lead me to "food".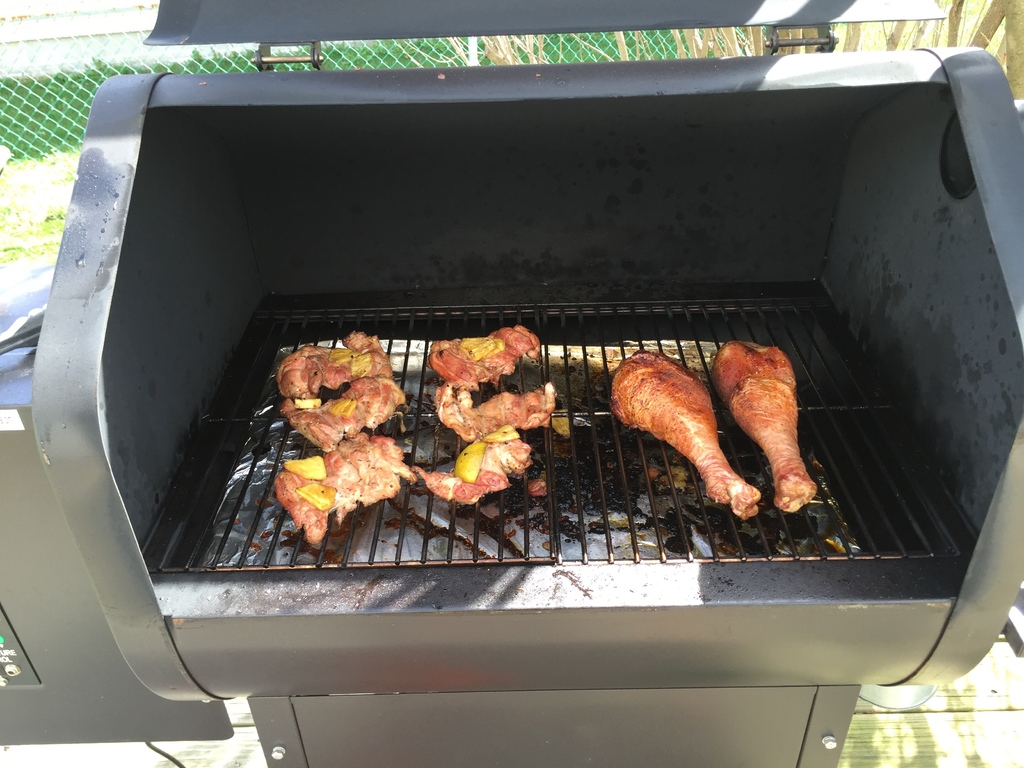
Lead to <region>610, 350, 764, 520</region>.
